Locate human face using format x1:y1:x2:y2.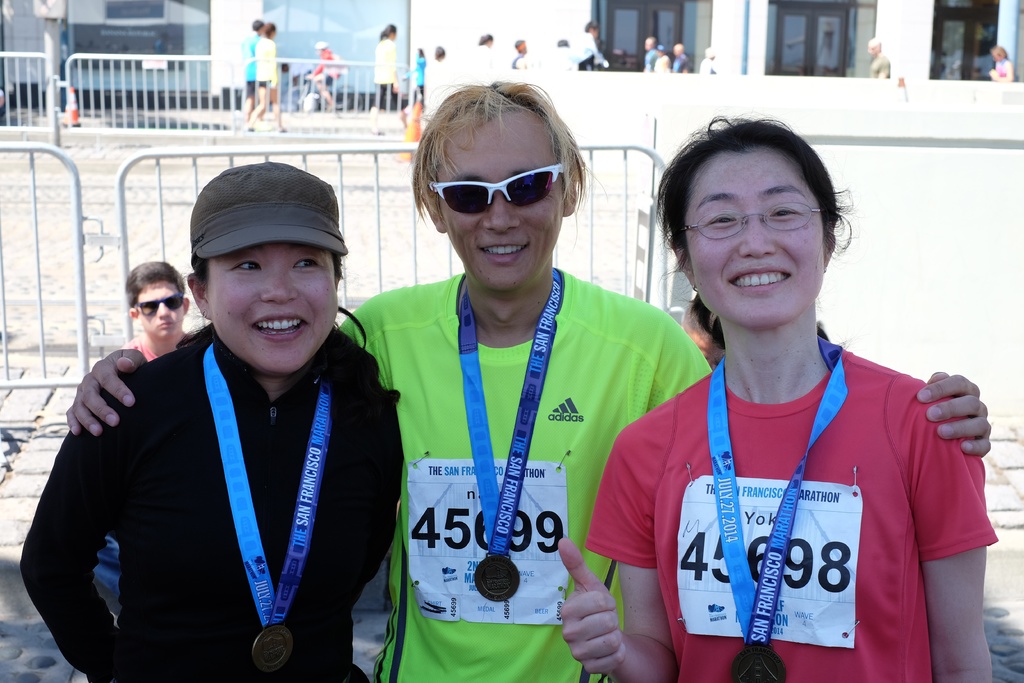
138:279:182:336.
